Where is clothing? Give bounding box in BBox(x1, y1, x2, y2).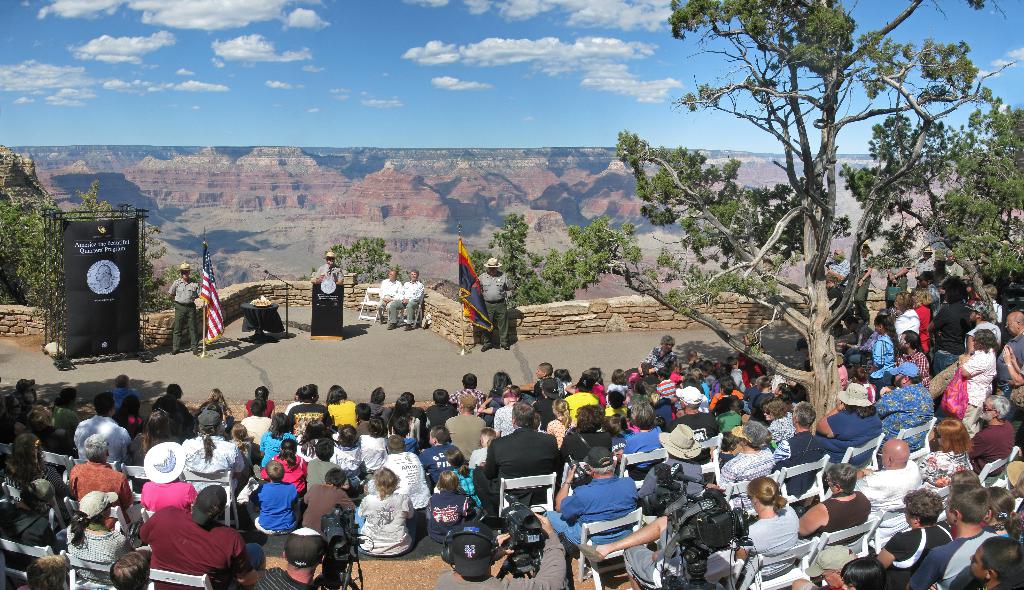
BBox(767, 411, 796, 449).
